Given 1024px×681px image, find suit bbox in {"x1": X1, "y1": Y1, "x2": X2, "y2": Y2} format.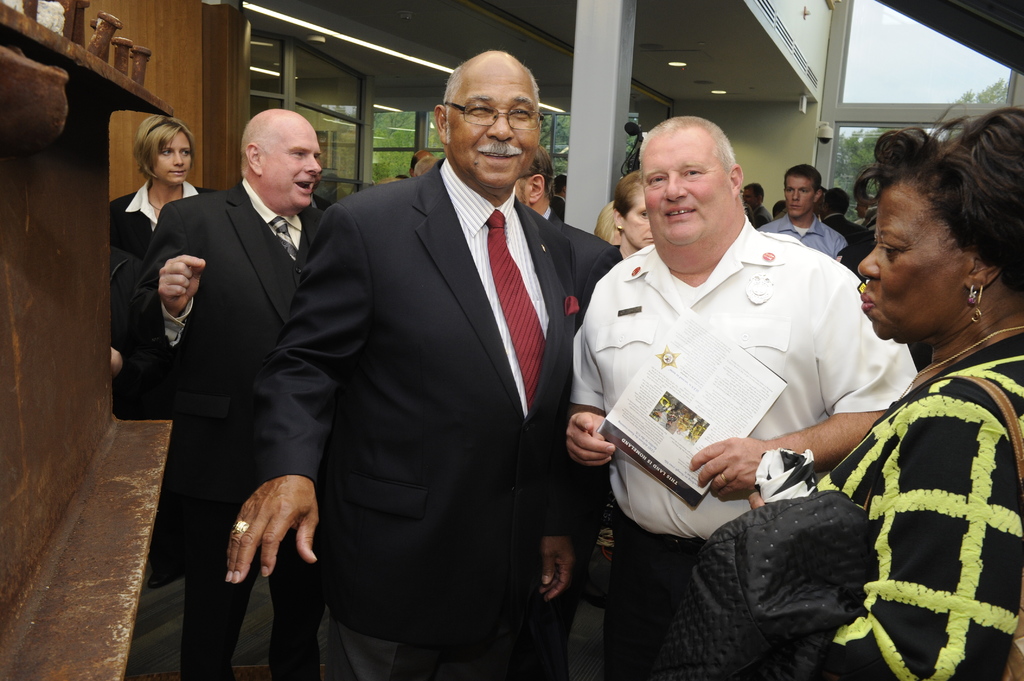
{"x1": 124, "y1": 181, "x2": 326, "y2": 680}.
